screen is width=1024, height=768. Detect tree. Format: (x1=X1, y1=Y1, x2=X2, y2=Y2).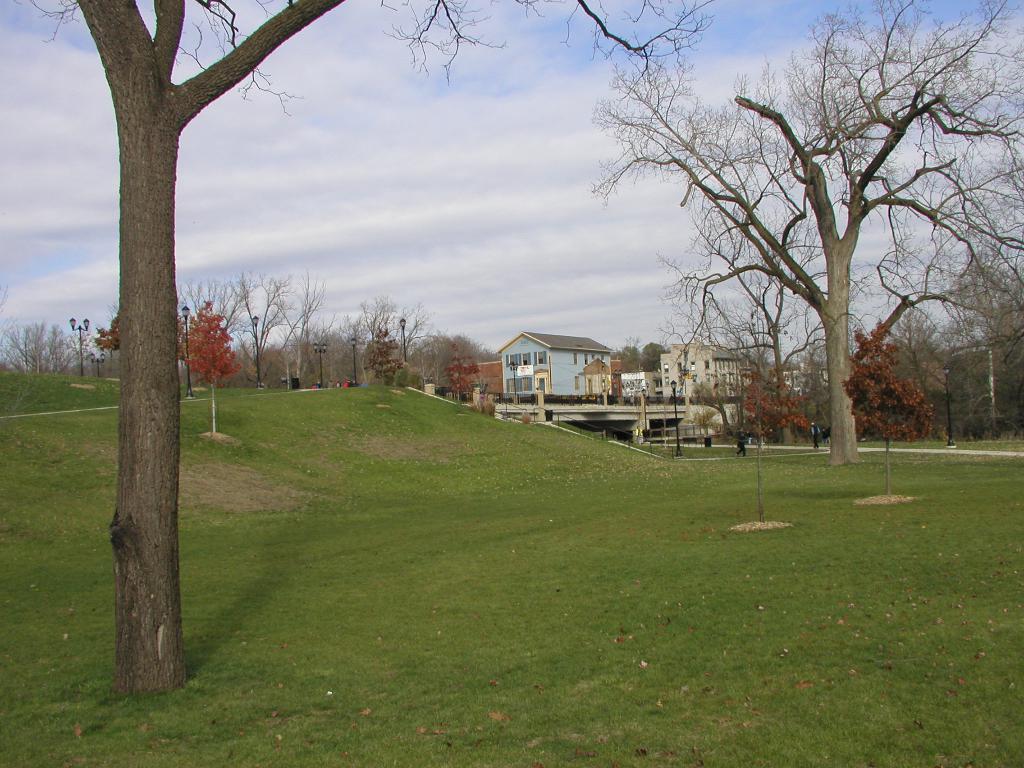
(x1=589, y1=1, x2=1023, y2=466).
